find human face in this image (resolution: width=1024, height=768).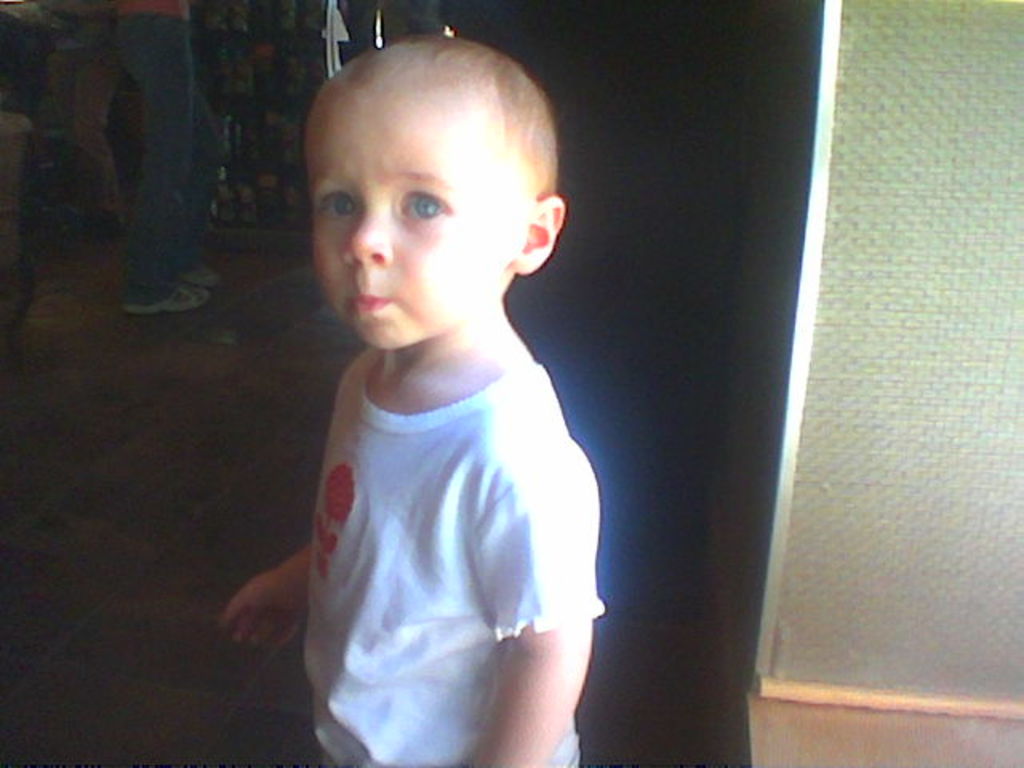
[307,90,506,349].
